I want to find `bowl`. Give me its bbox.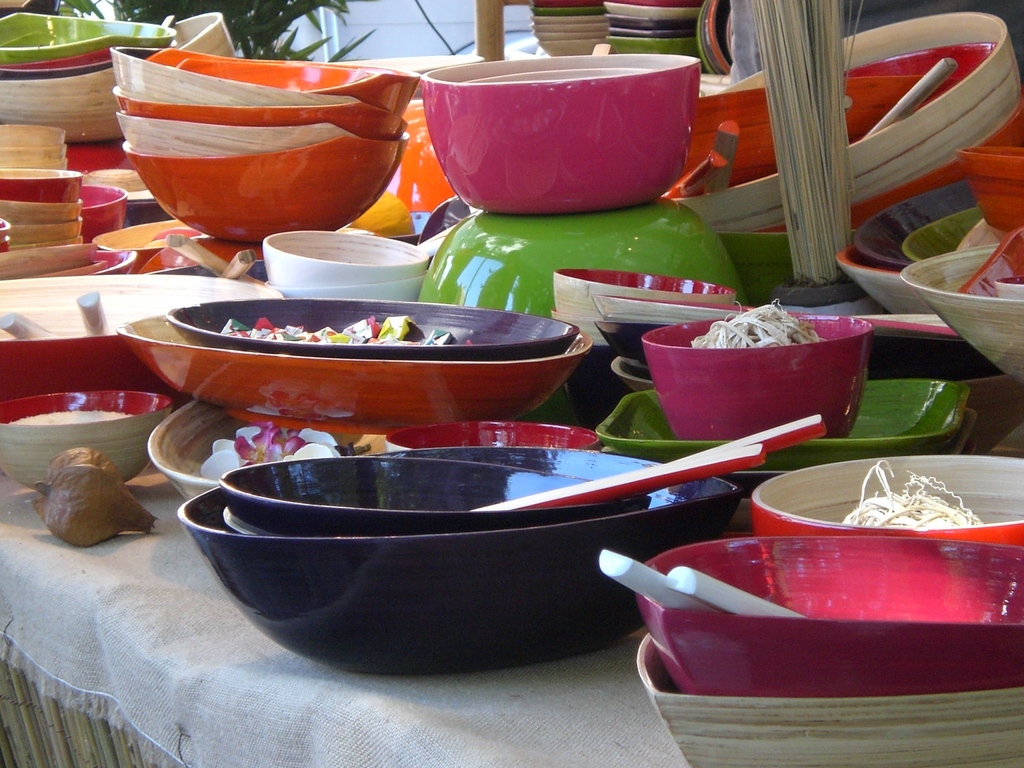
select_region(593, 294, 759, 320).
